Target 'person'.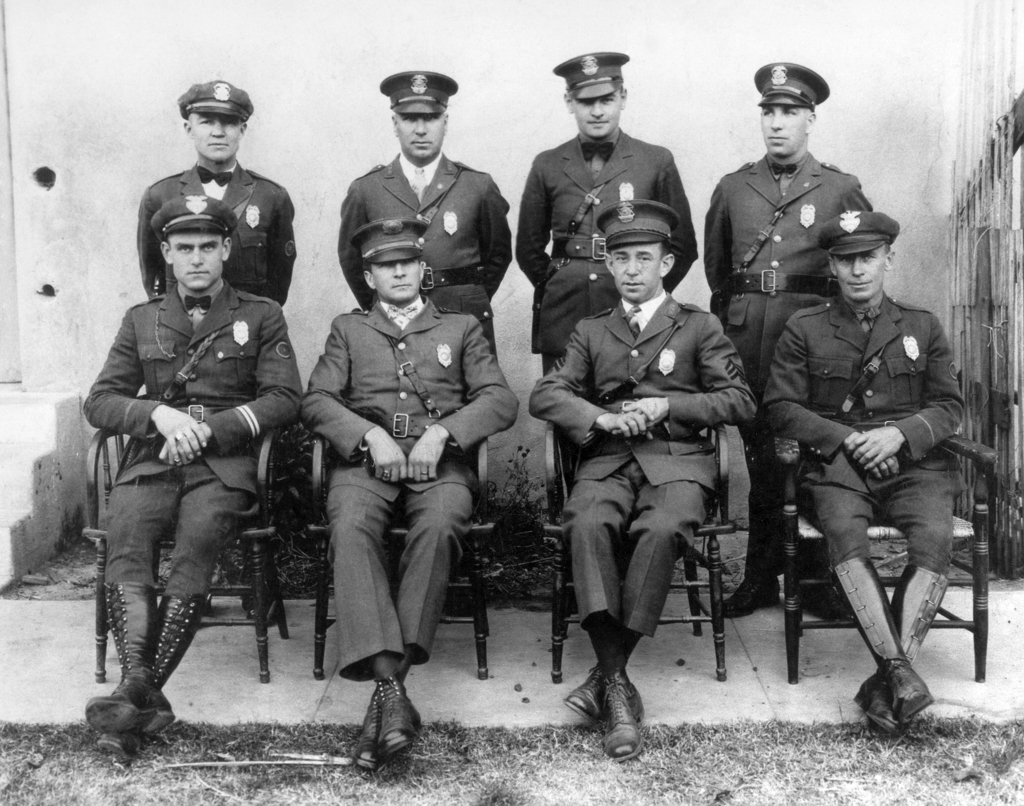
Target region: 693/56/872/620.
